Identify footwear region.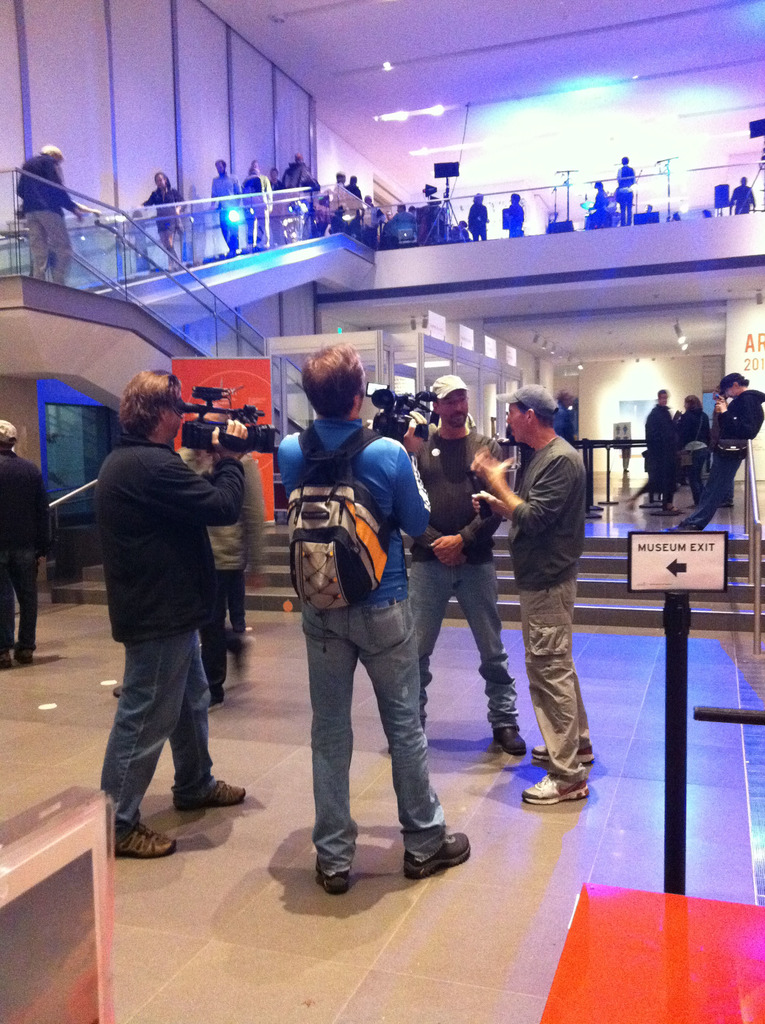
Region: bbox=[191, 767, 248, 797].
